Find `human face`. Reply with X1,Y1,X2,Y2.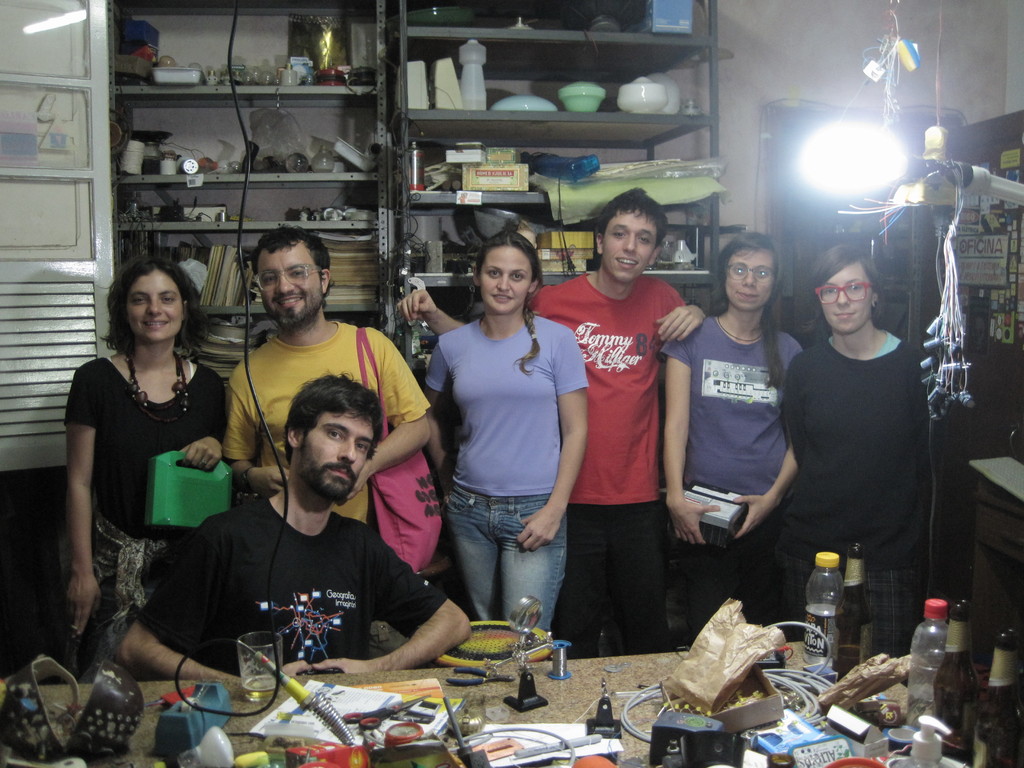
295,404,374,498.
